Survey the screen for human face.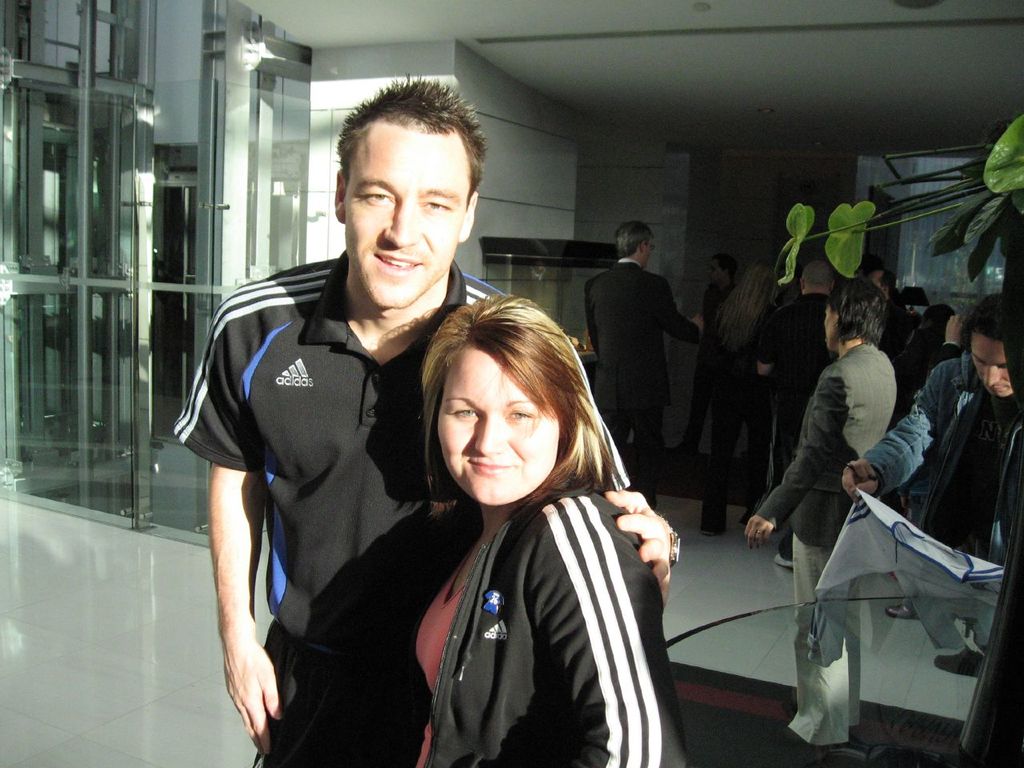
Survey found: 974:332:1014:398.
